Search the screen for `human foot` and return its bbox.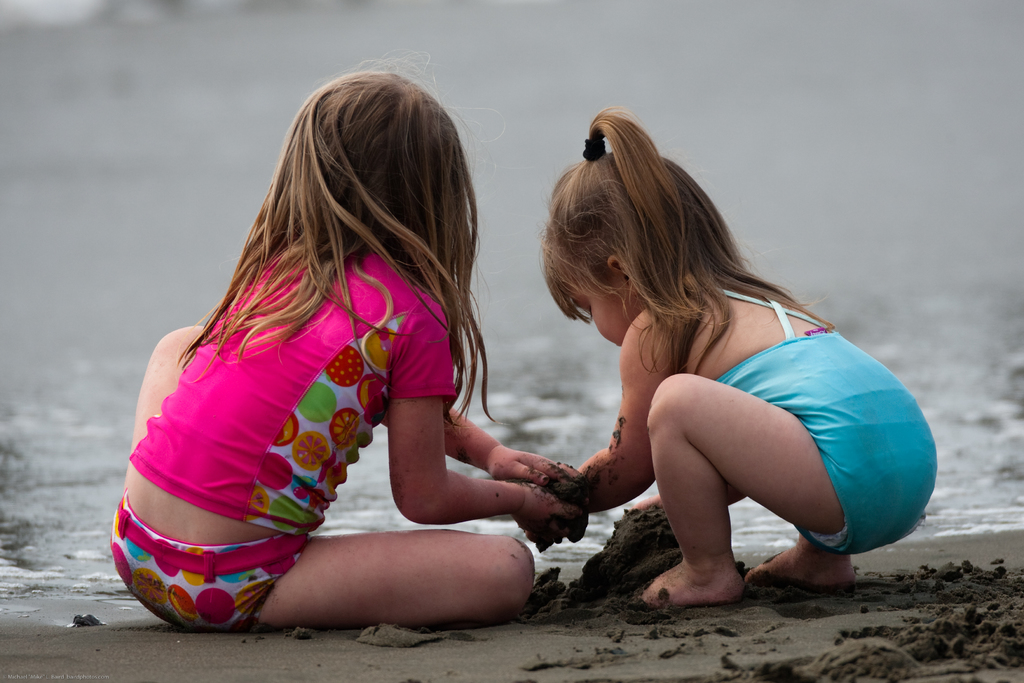
Found: Rect(632, 546, 748, 604).
